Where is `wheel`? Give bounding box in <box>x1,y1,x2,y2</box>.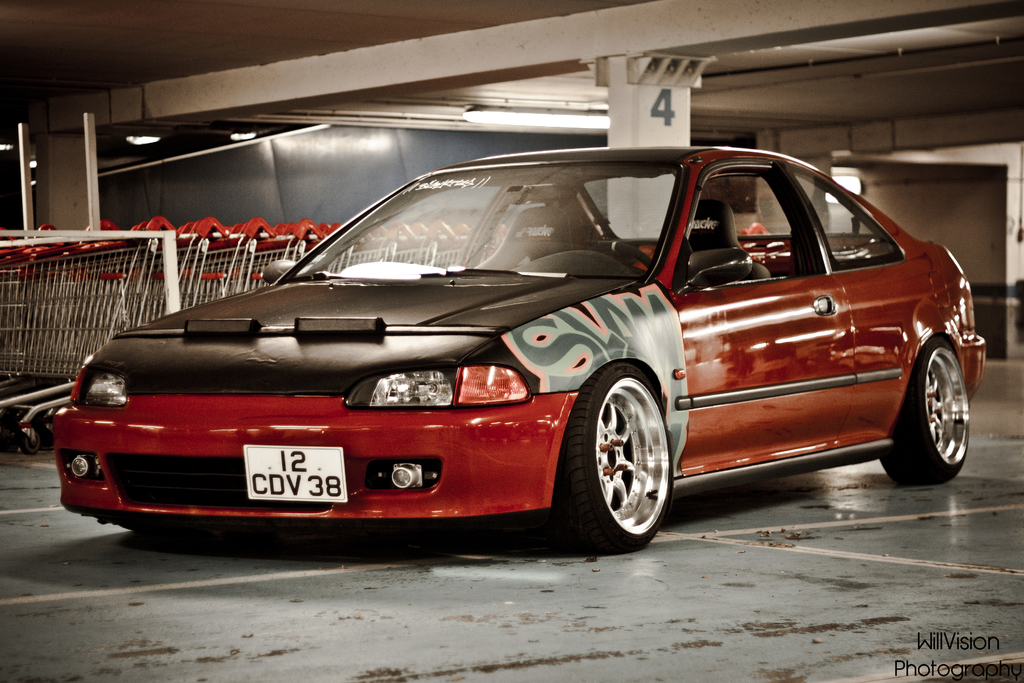
<box>584,241,653,279</box>.
